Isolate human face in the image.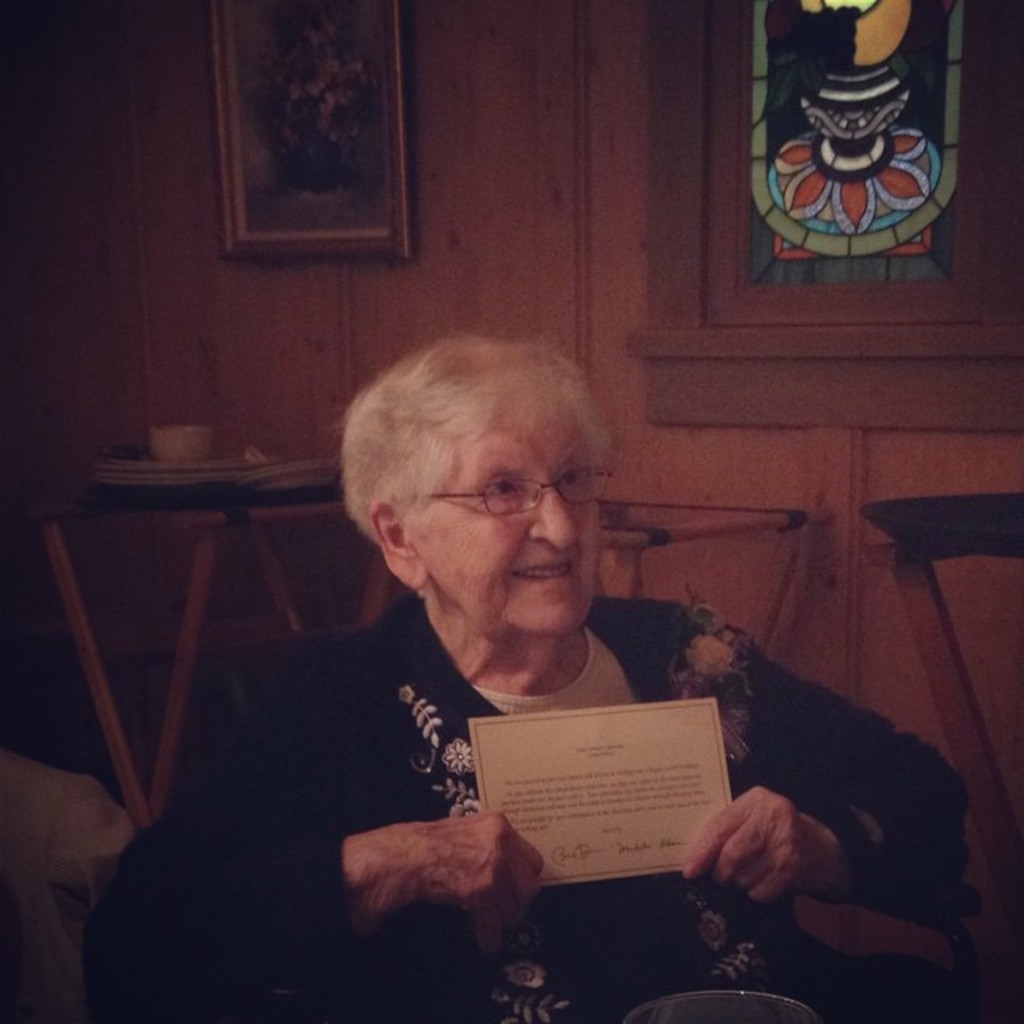
Isolated region: x1=419, y1=414, x2=602, y2=632.
